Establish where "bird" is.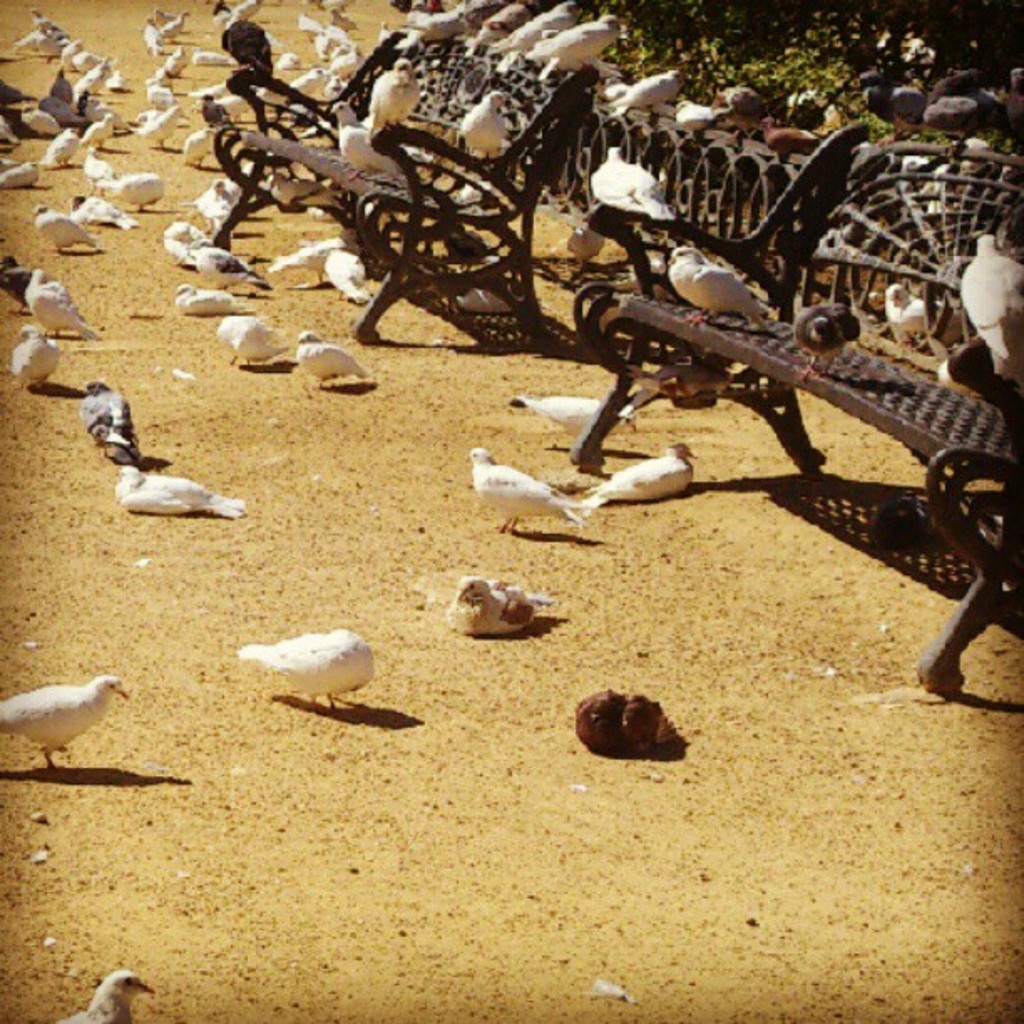
Established at (left=817, top=298, right=858, bottom=361).
